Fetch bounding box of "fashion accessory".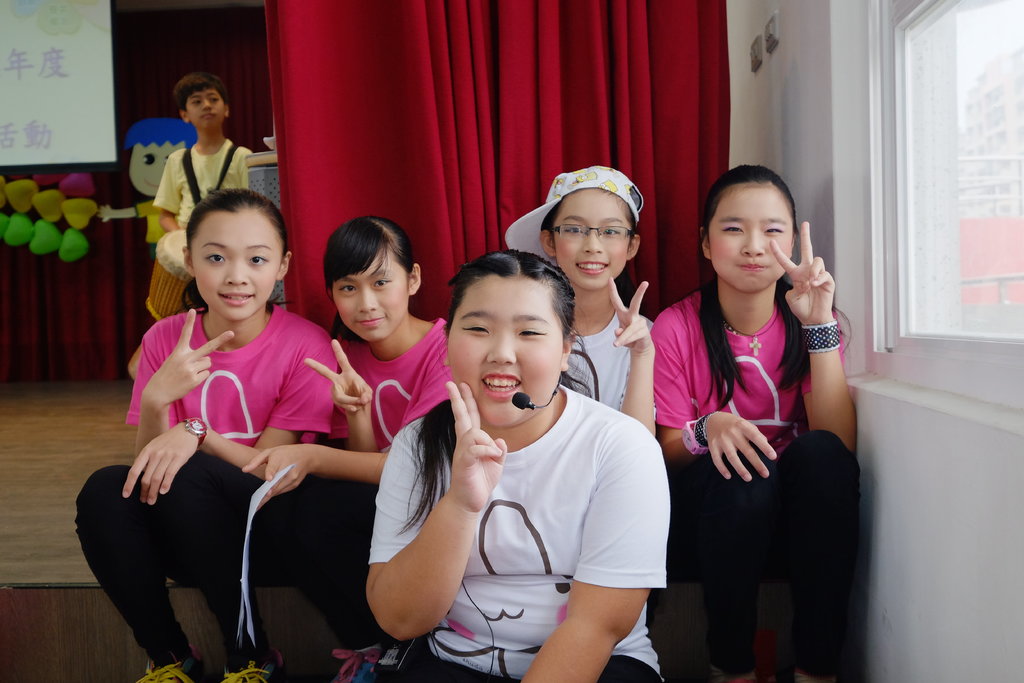
Bbox: 696:415:719:445.
